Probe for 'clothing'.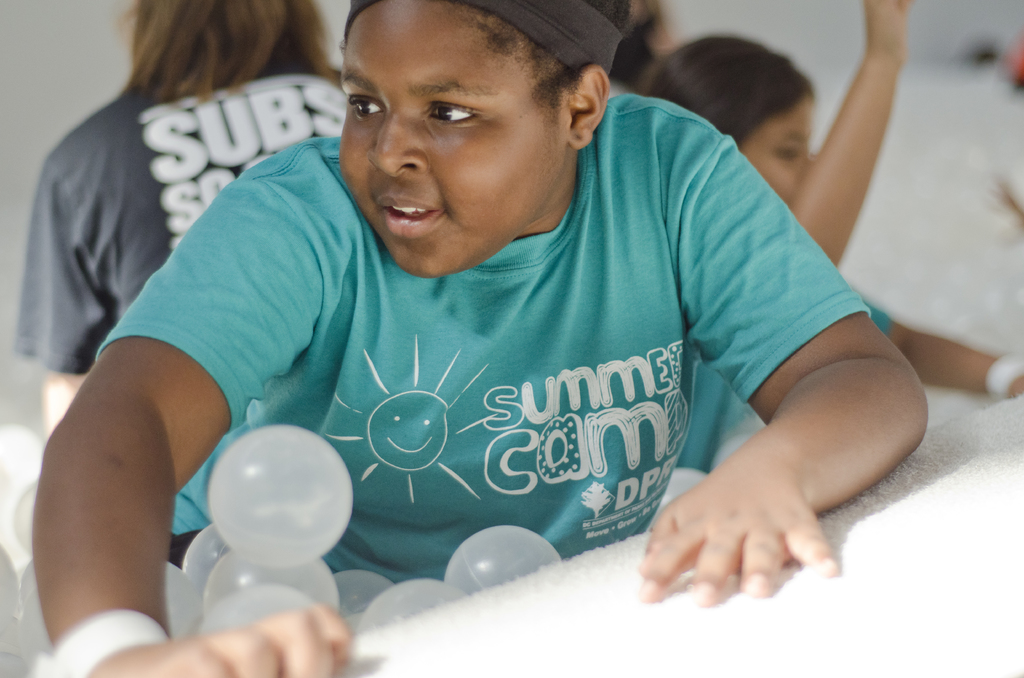
Probe result: (x1=7, y1=77, x2=354, y2=369).
